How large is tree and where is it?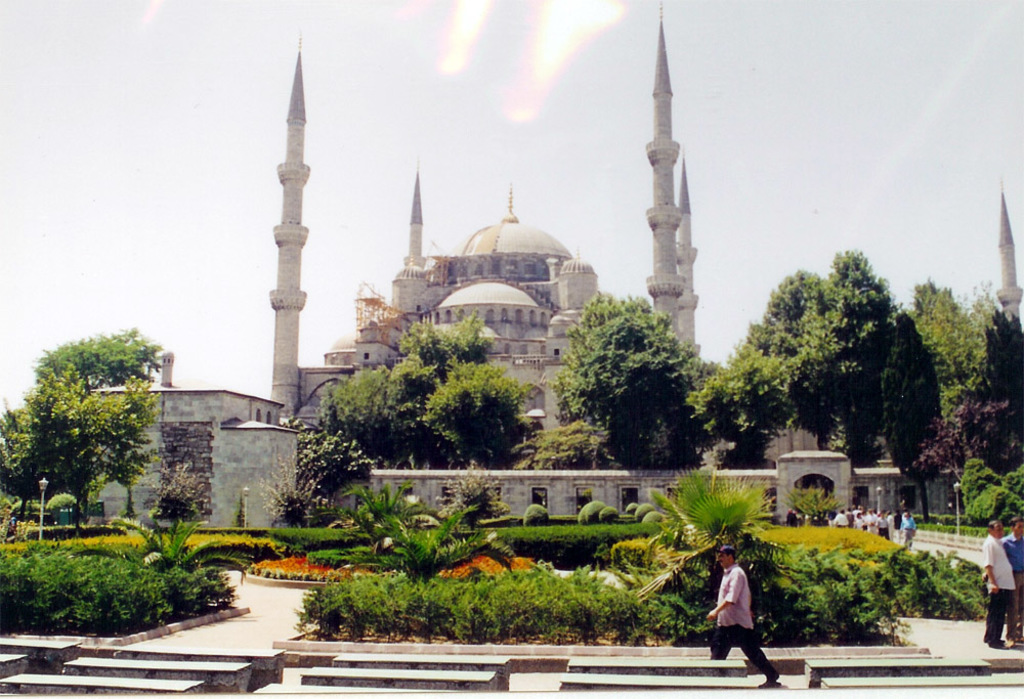
Bounding box: (x1=340, y1=480, x2=420, y2=545).
